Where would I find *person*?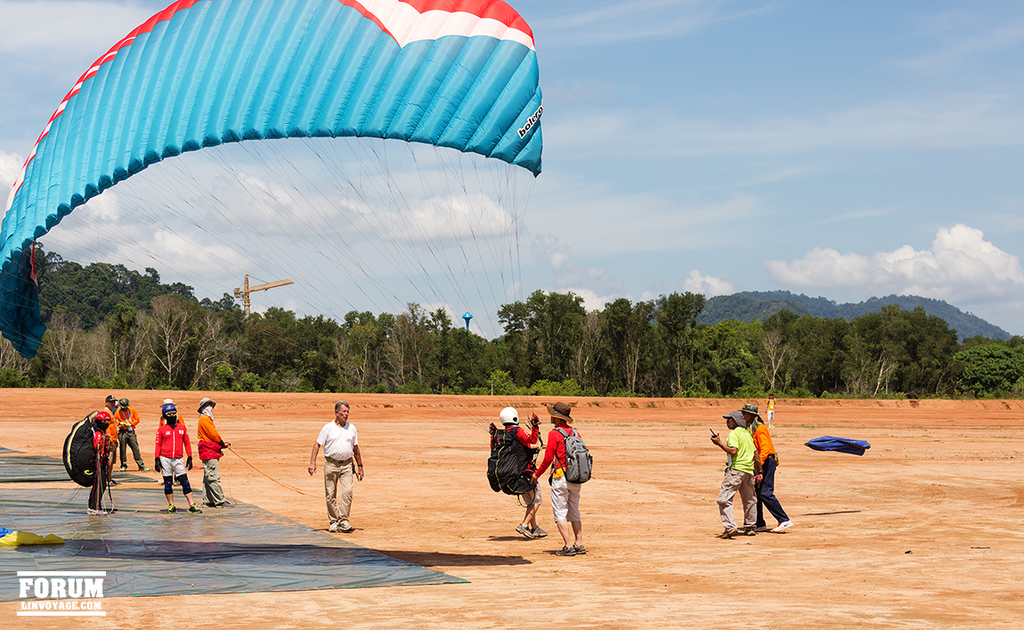
At bbox=(524, 395, 586, 555).
